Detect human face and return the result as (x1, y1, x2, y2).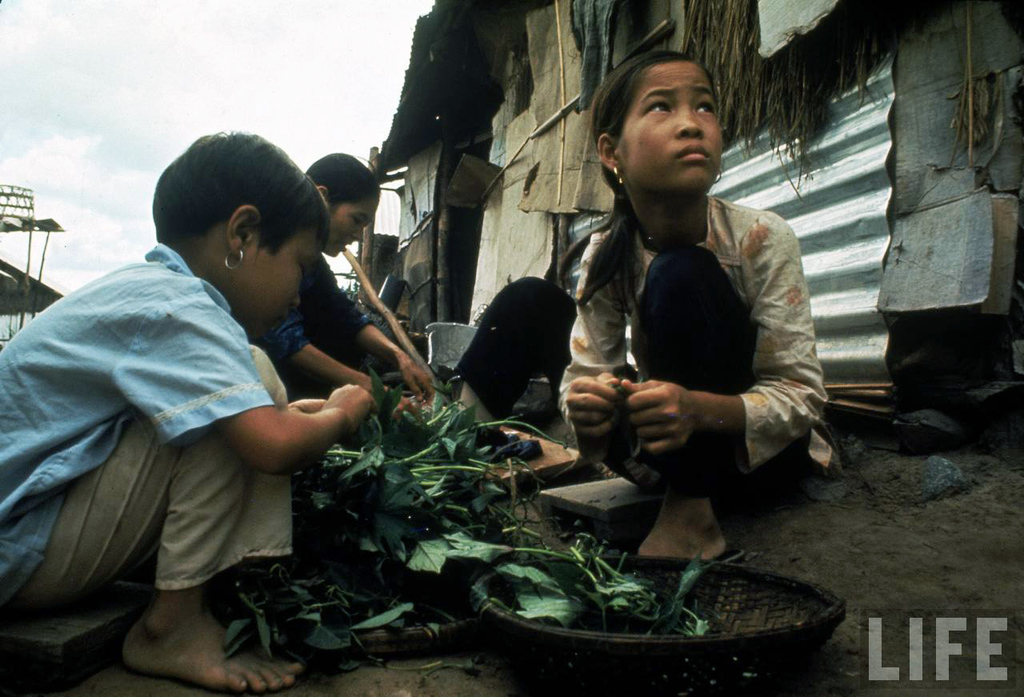
(616, 61, 725, 190).
